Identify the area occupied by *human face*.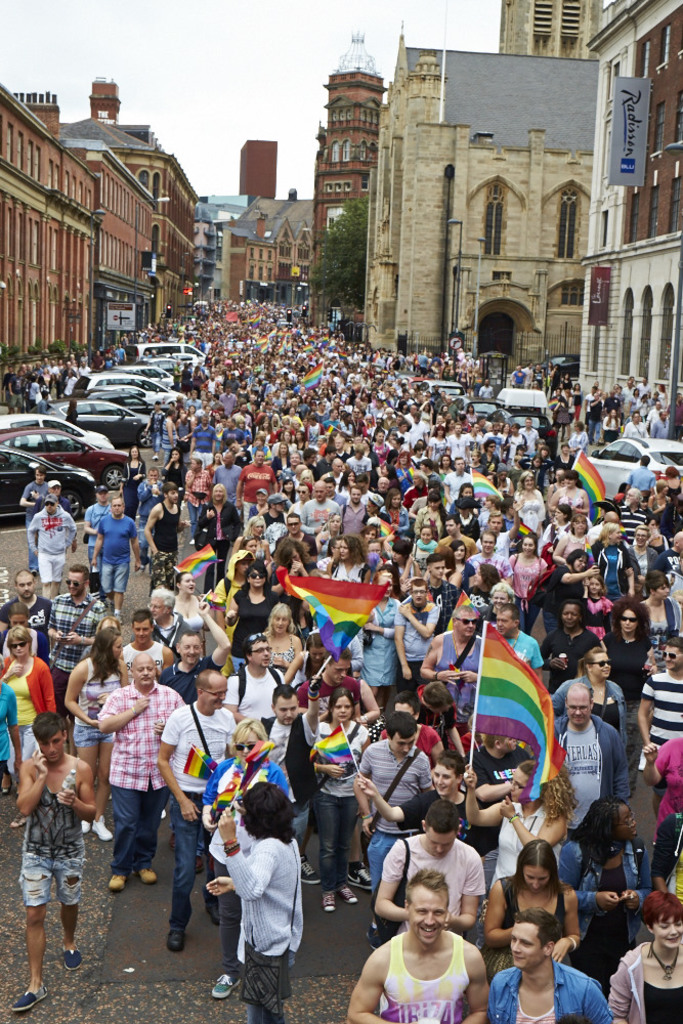
Area: {"left": 509, "top": 924, "right": 543, "bottom": 970}.
